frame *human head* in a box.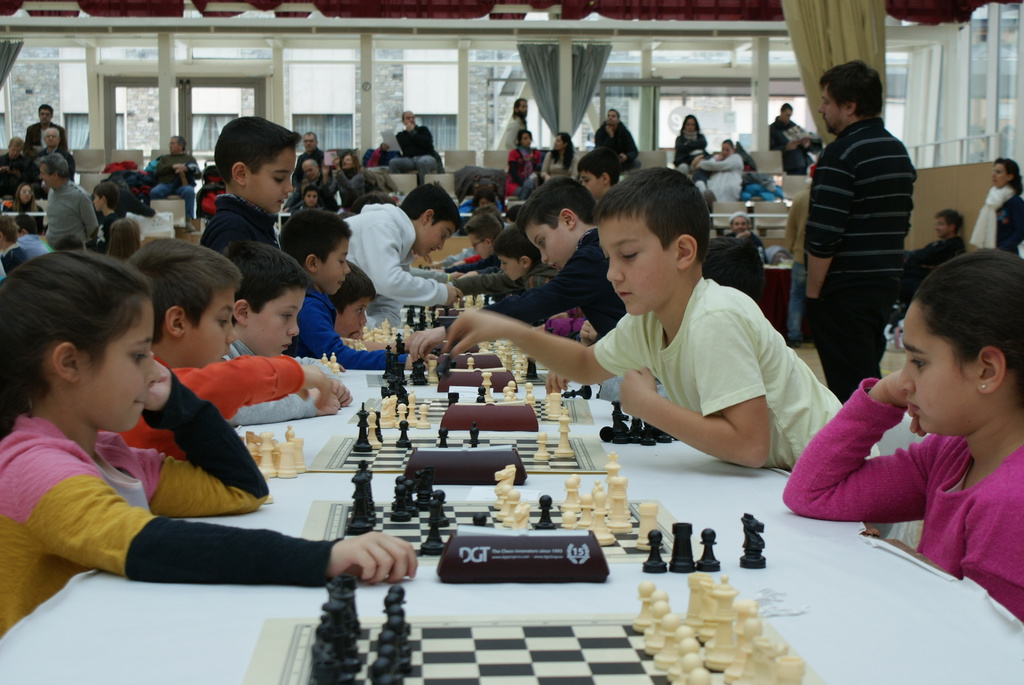
x1=556, y1=133, x2=571, y2=148.
